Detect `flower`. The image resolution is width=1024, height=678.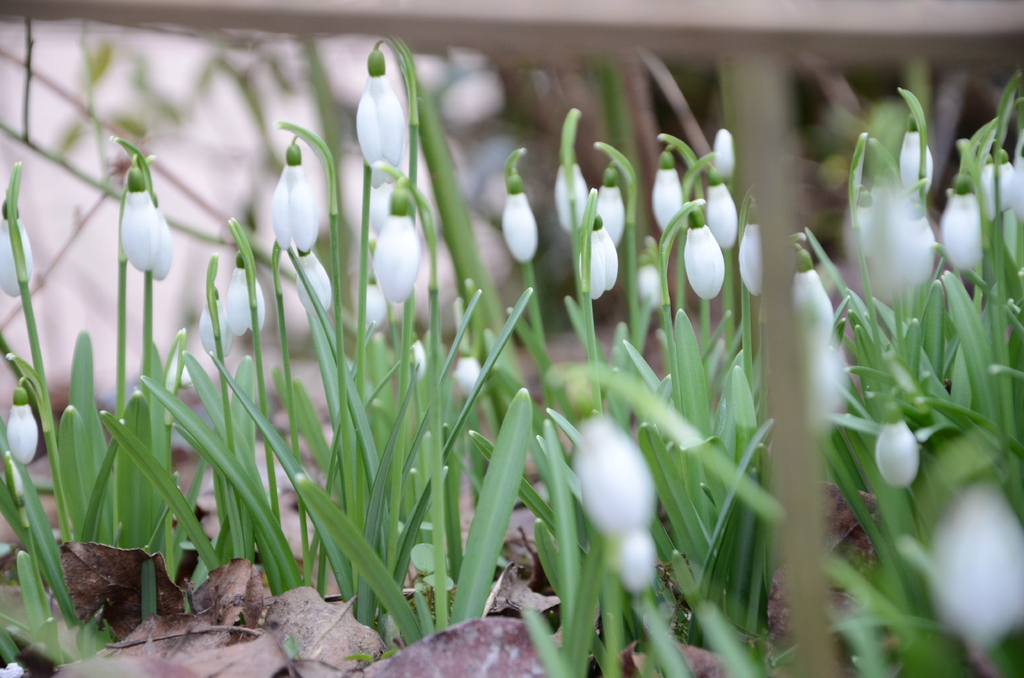
crop(5, 385, 36, 464).
